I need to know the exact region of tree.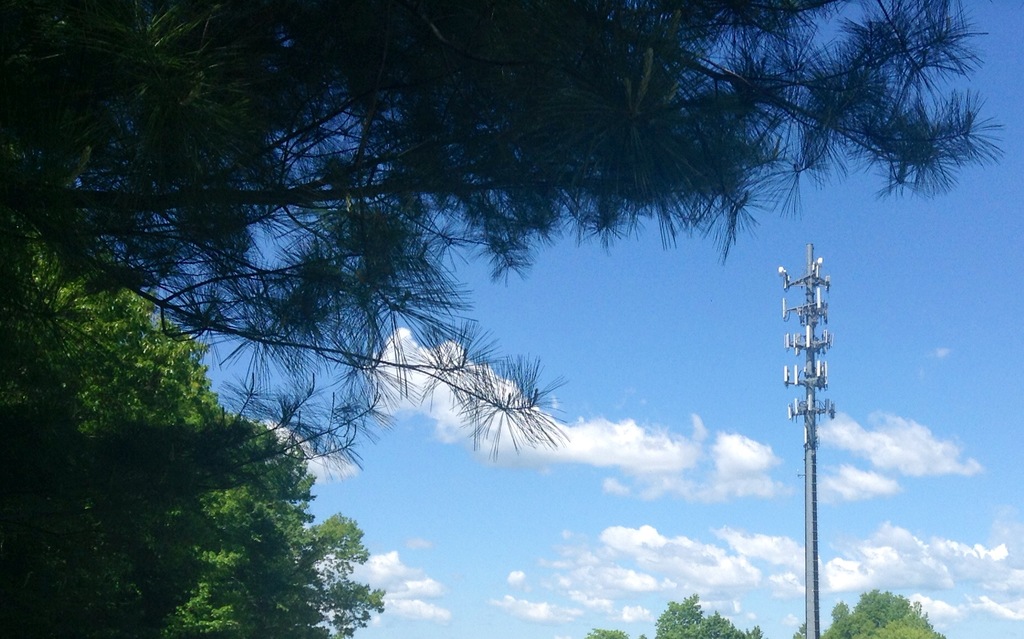
Region: [0, 180, 325, 638].
